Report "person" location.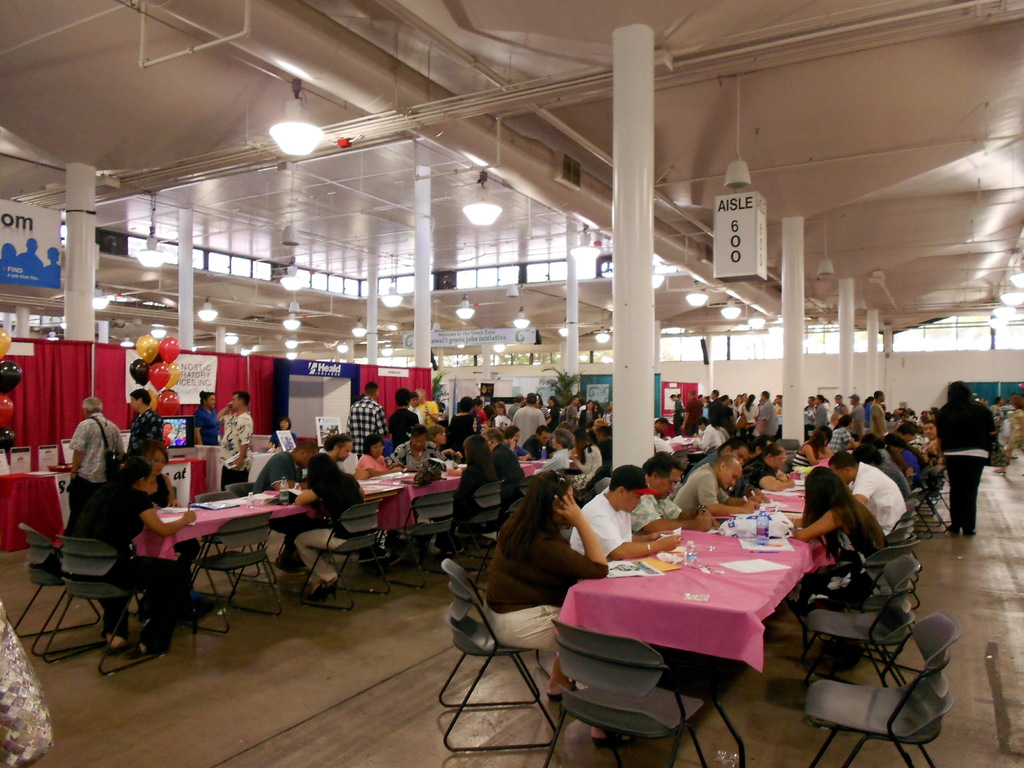
Report: [x1=660, y1=388, x2=826, y2=511].
